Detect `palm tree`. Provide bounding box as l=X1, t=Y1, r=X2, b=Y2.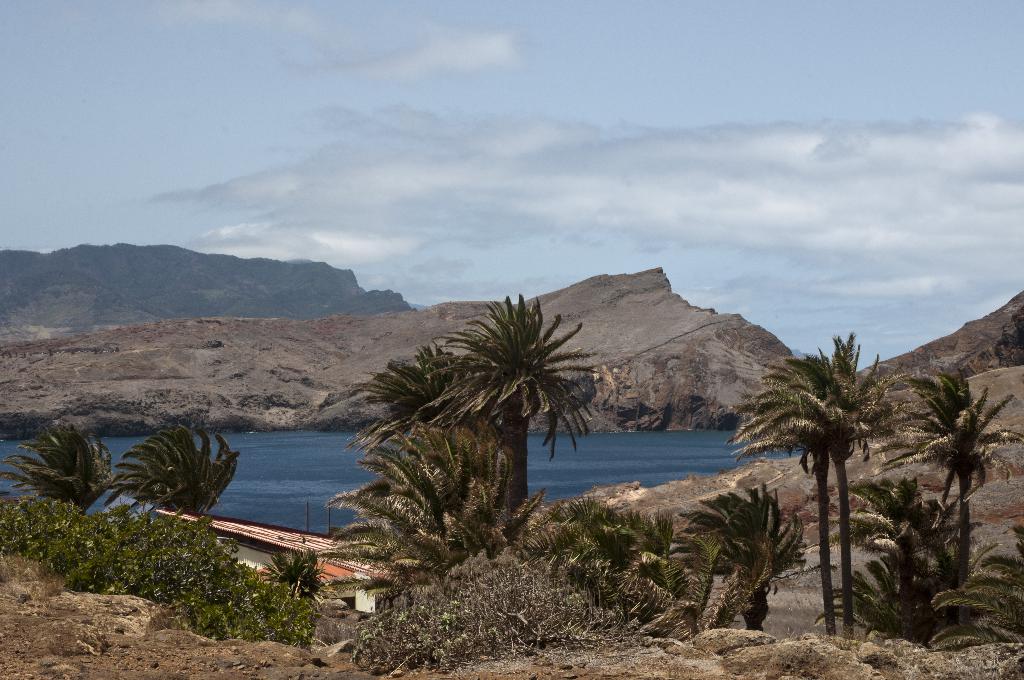
l=401, t=306, r=516, b=590.
